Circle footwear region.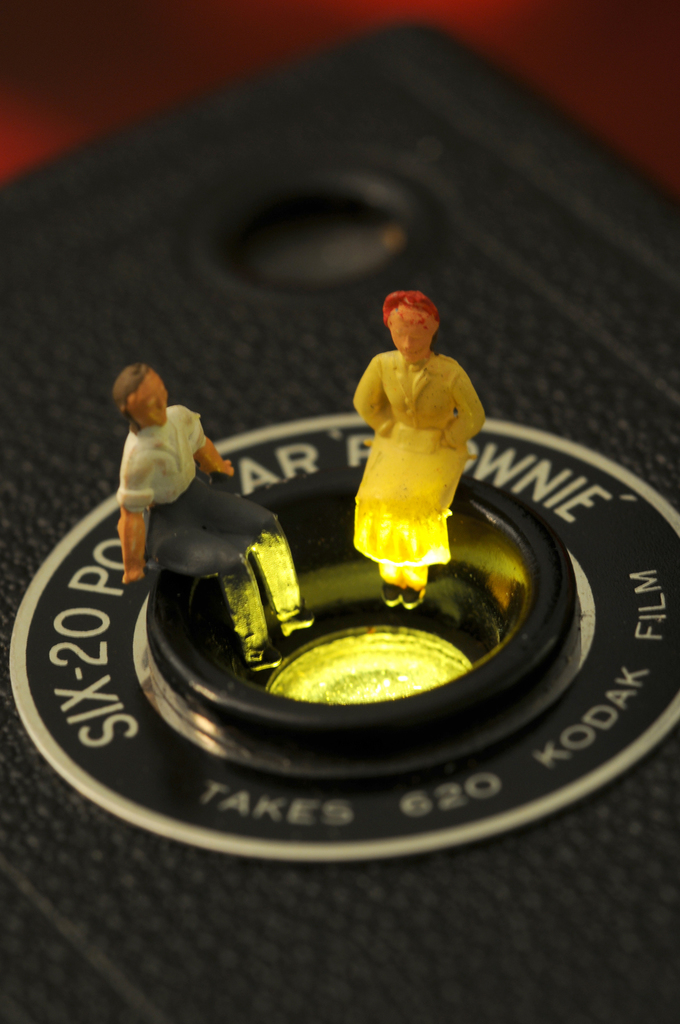
Region: rect(282, 603, 312, 634).
